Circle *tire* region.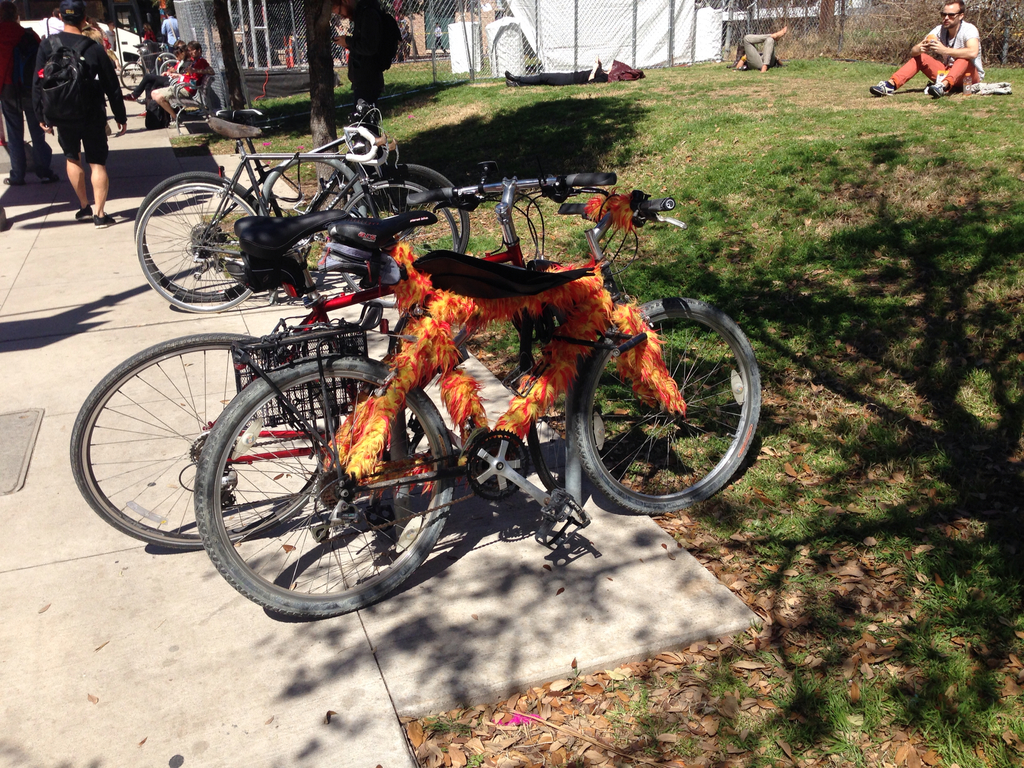
Region: (left=340, top=180, right=460, bottom=308).
